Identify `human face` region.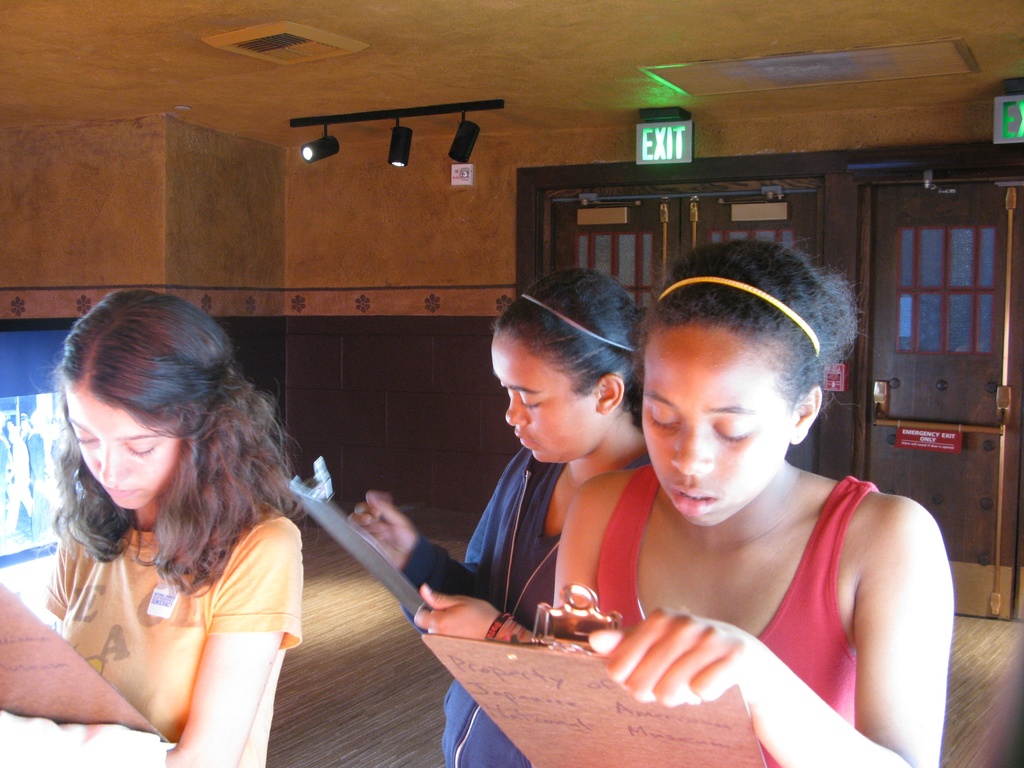
Region: x1=635 y1=322 x2=778 y2=529.
